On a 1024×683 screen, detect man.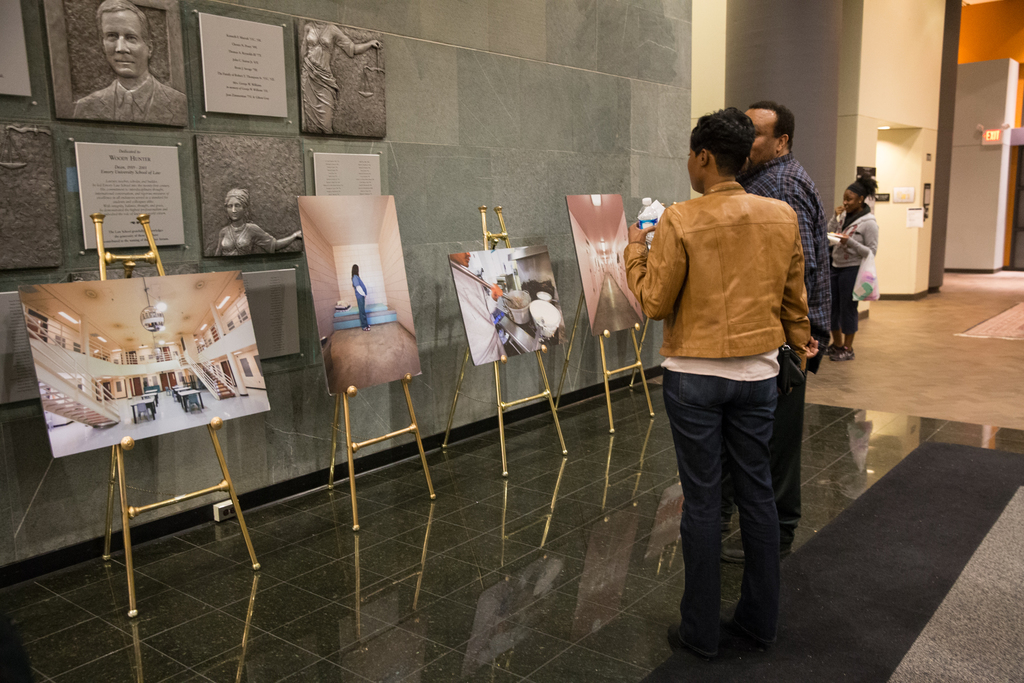
732,101,829,554.
